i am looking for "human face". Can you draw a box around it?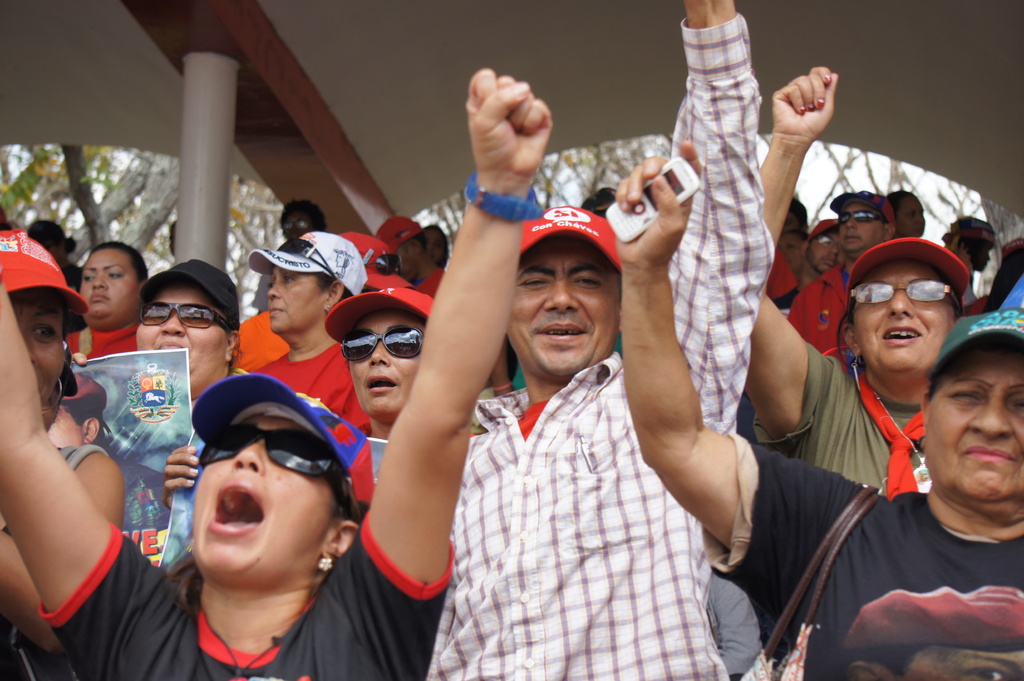
Sure, the bounding box is (138, 284, 232, 402).
